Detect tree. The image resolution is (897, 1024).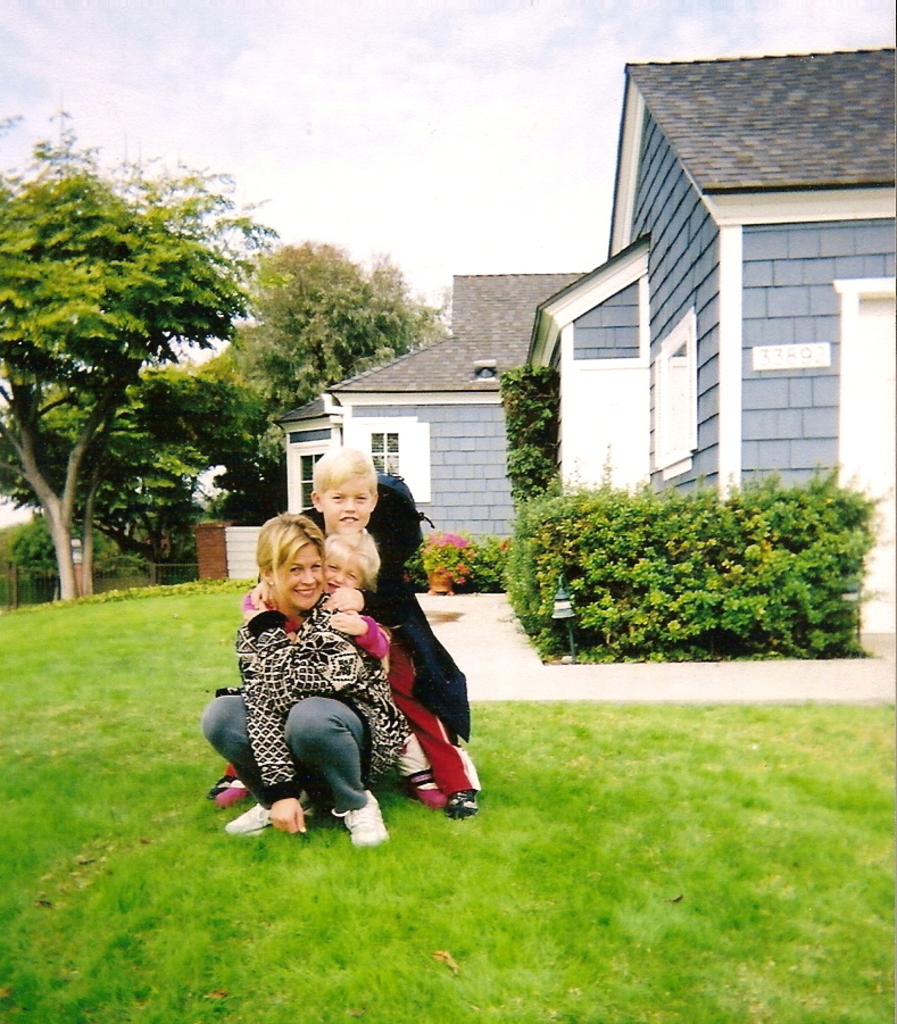
176 242 445 524.
